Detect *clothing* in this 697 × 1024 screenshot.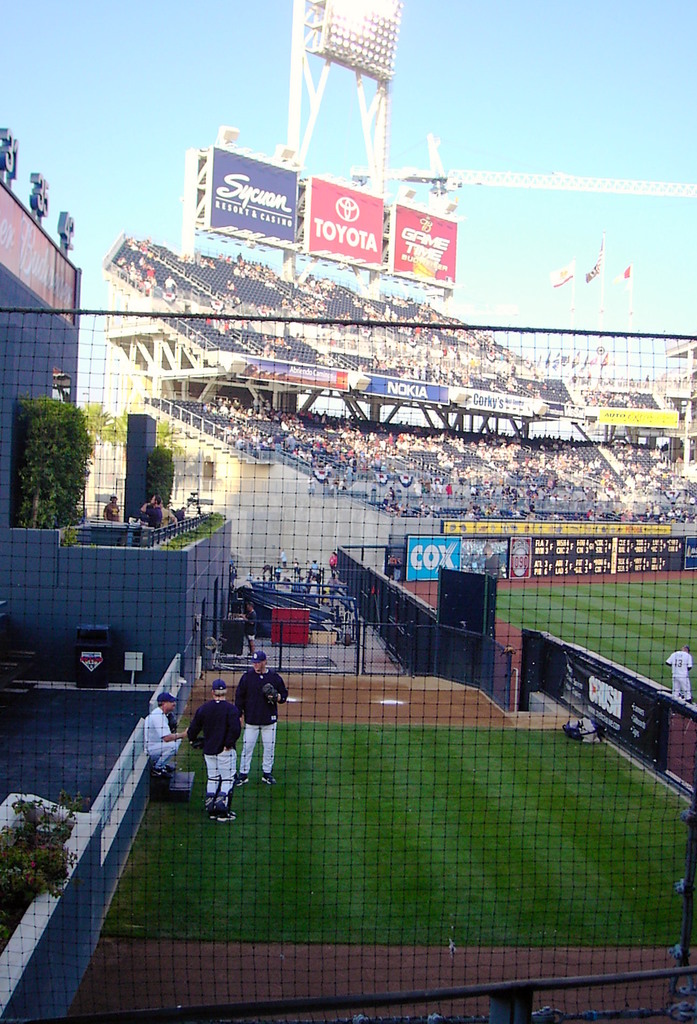
Detection: Rect(145, 708, 177, 767).
